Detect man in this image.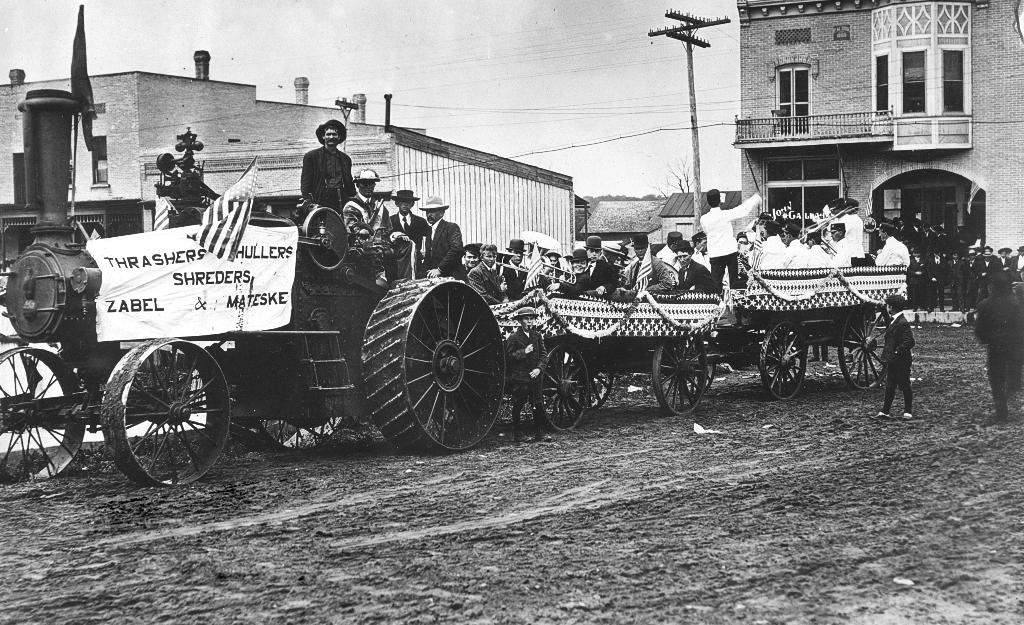
Detection: (x1=344, y1=166, x2=392, y2=259).
